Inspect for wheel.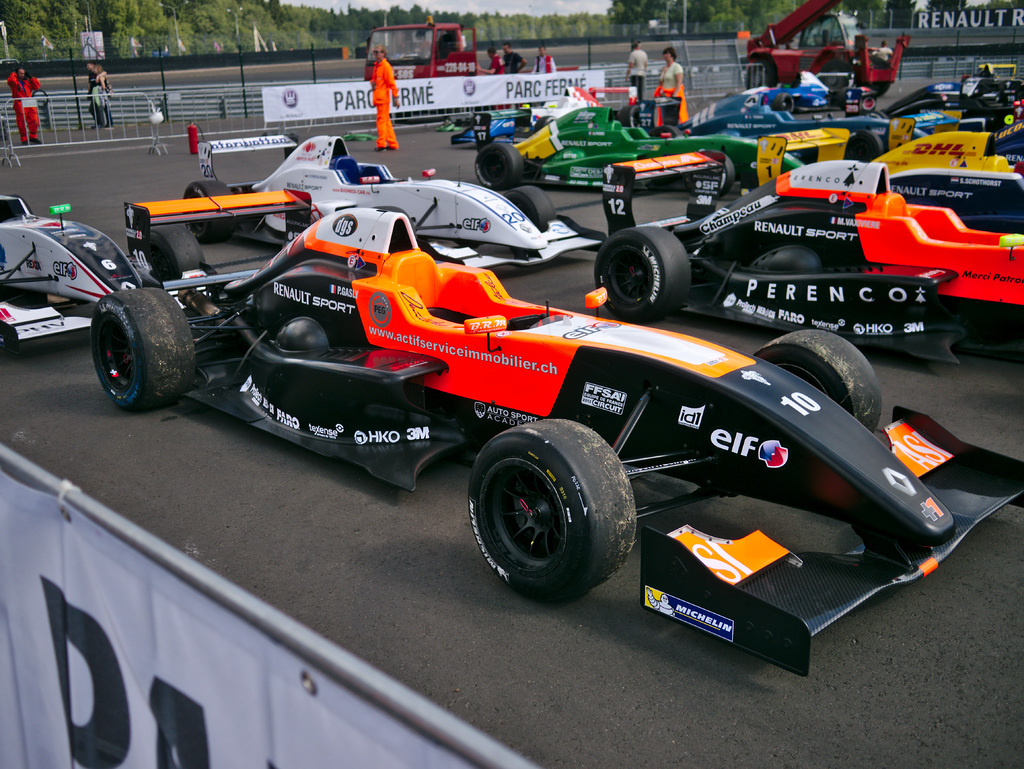
Inspection: x1=465, y1=430, x2=631, y2=601.
